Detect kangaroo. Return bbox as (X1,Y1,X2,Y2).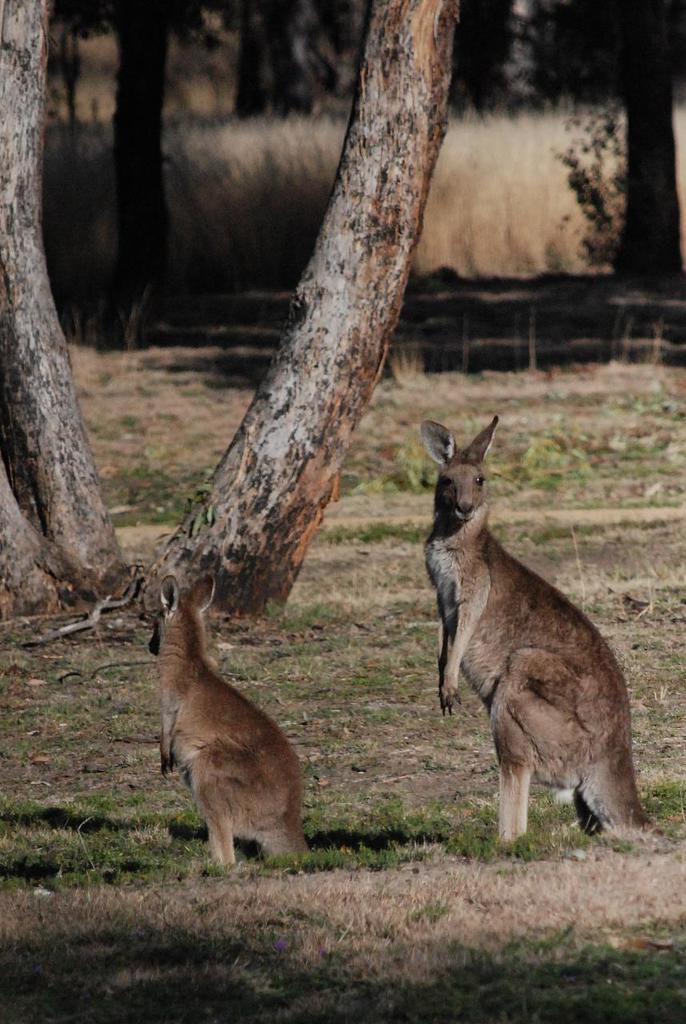
(142,579,327,878).
